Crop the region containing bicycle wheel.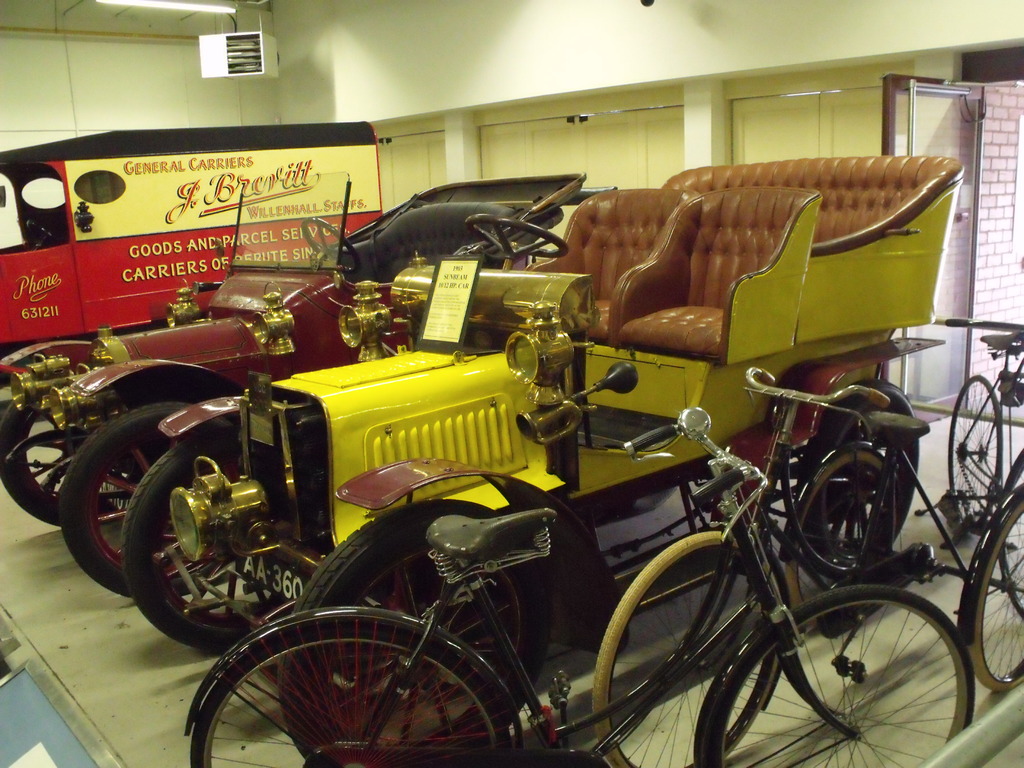
Crop region: bbox=[952, 489, 1023, 694].
